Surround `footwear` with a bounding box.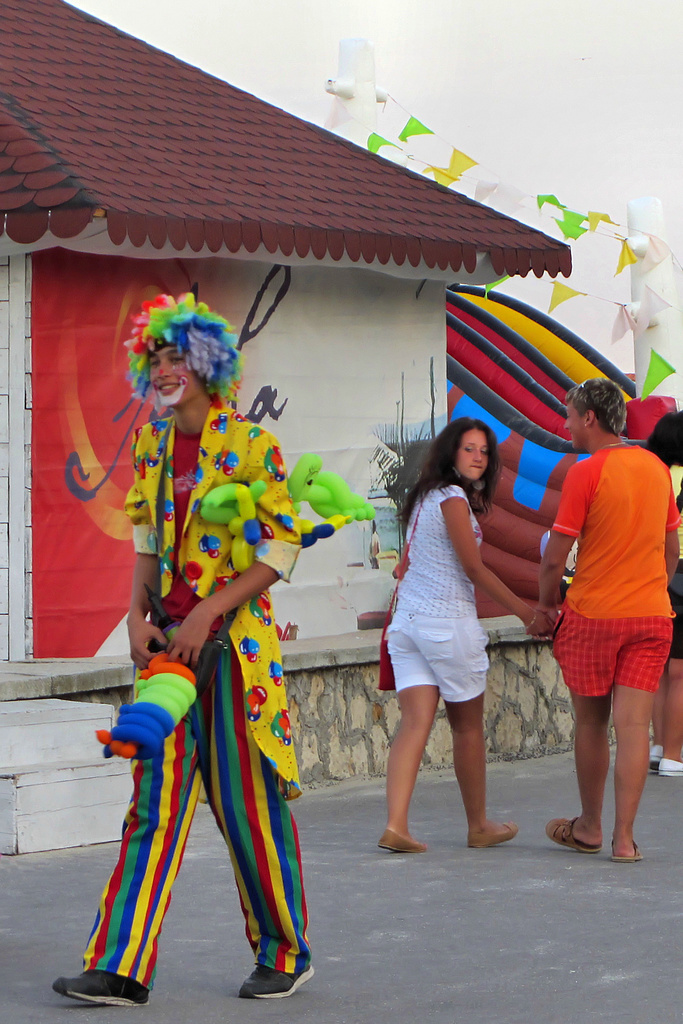
<region>643, 744, 660, 777</region>.
